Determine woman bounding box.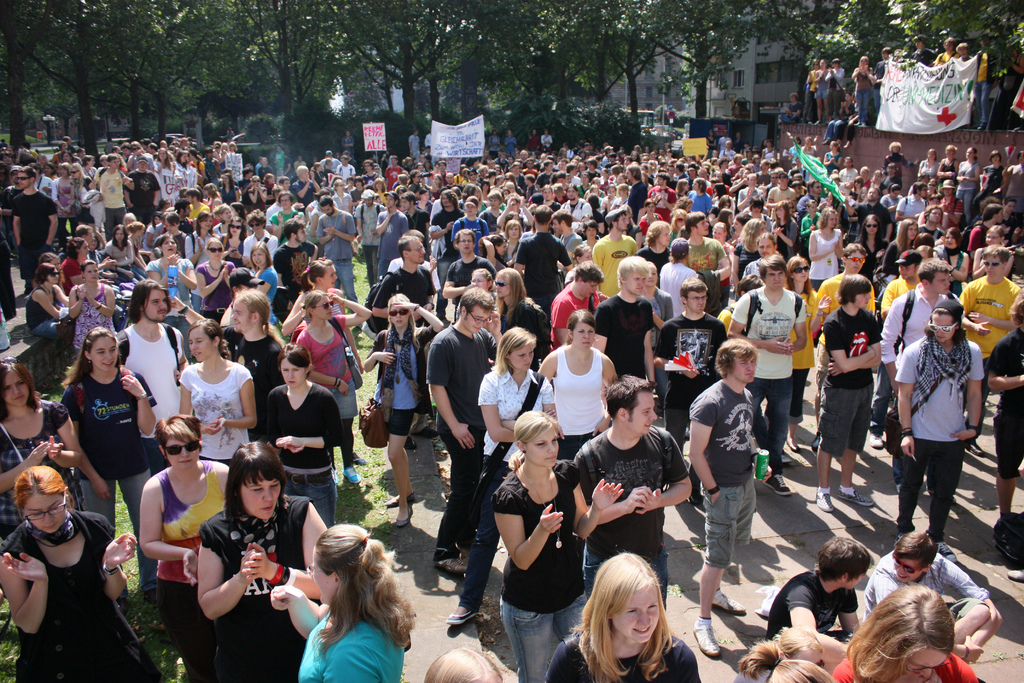
Determined: BBox(309, 162, 326, 187).
